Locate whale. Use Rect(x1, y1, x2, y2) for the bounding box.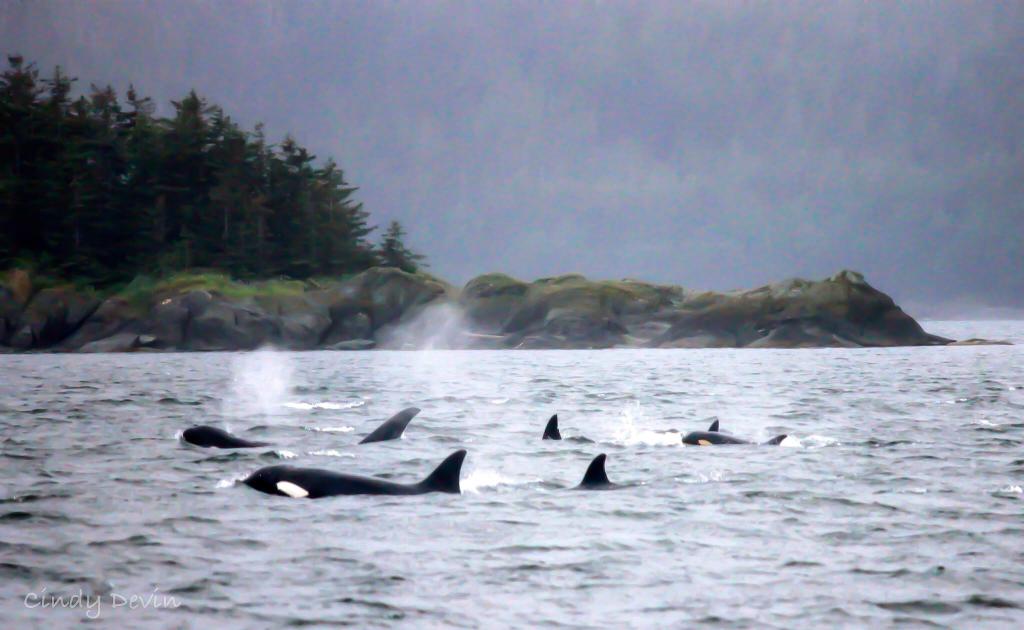
Rect(541, 409, 563, 440).
